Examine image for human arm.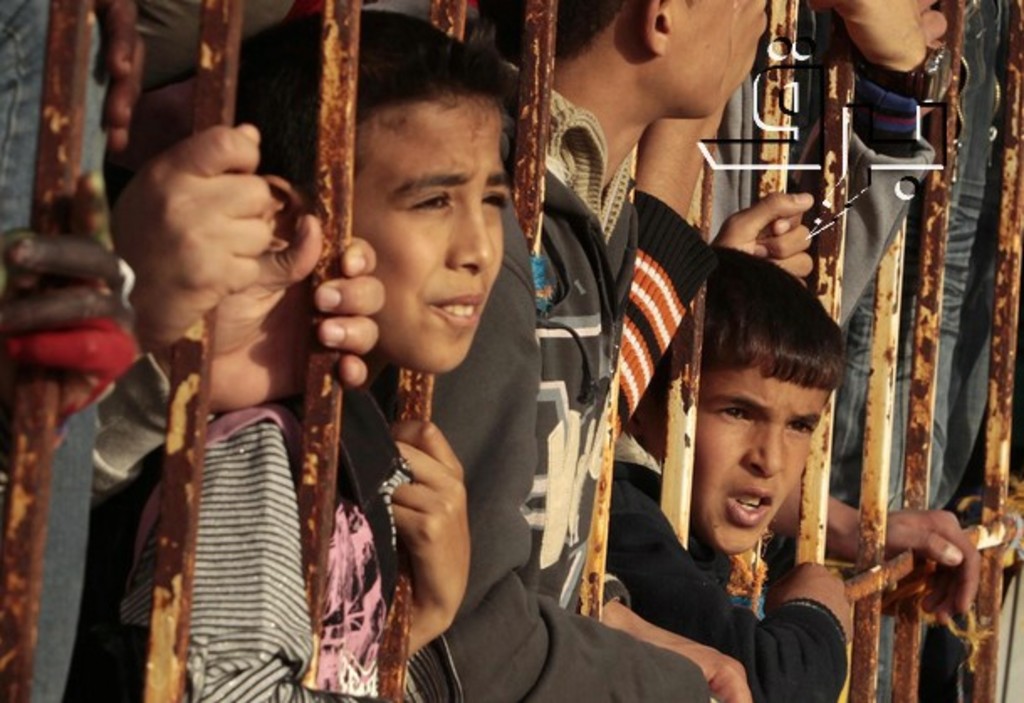
Examination result: bbox=(106, 119, 270, 498).
